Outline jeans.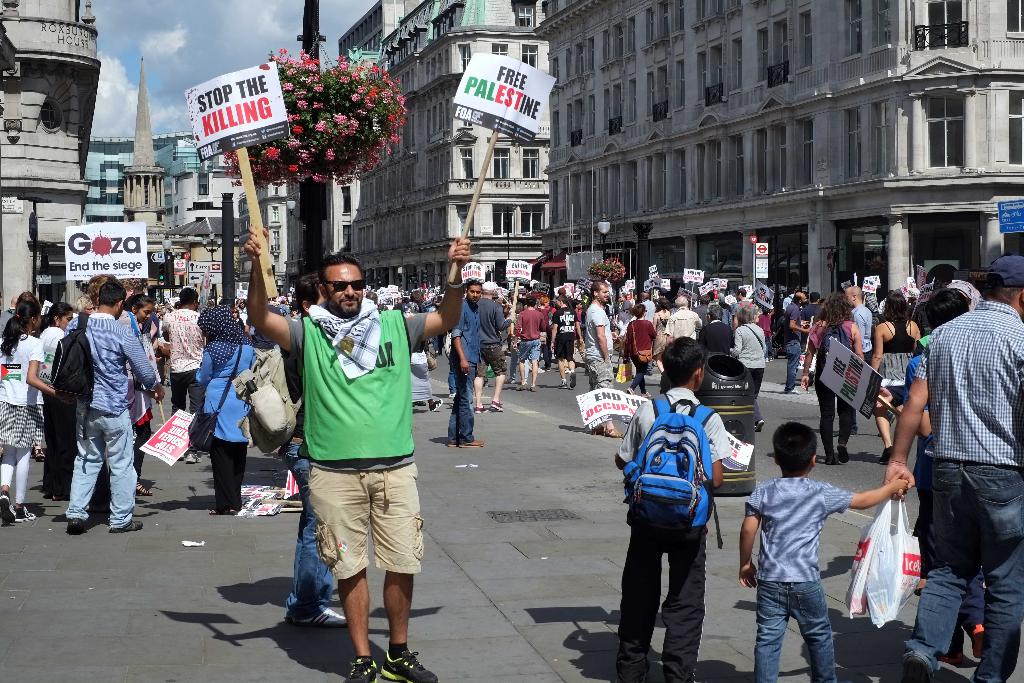
Outline: left=289, top=438, right=333, bottom=614.
